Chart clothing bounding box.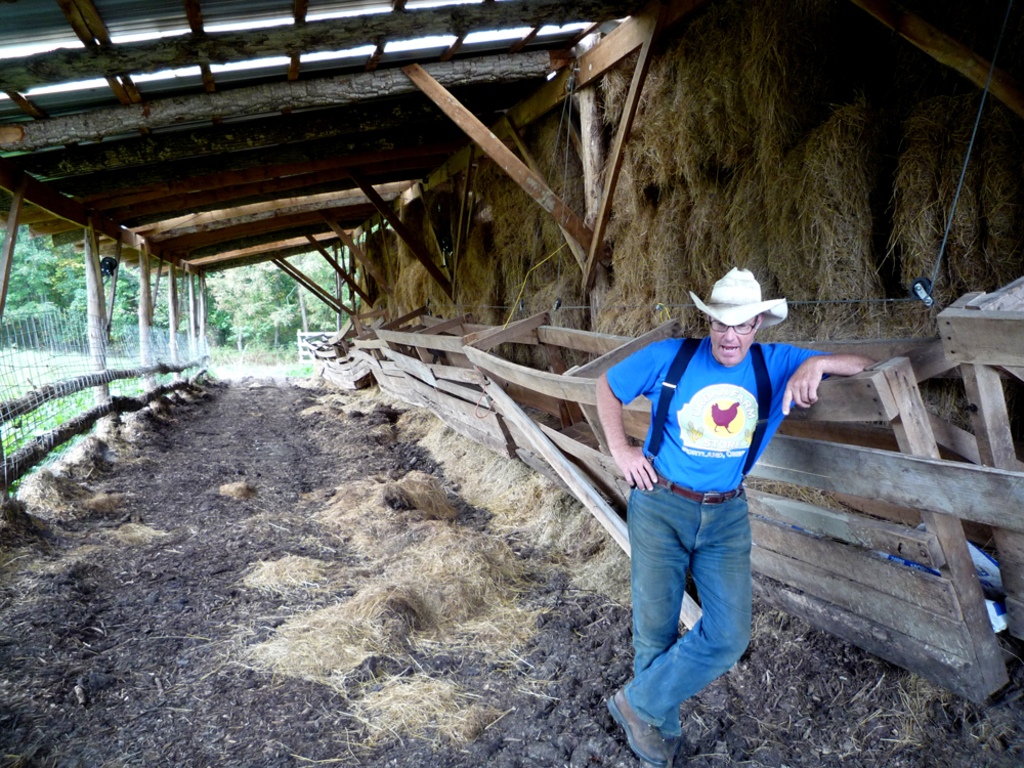
Charted: (618,278,797,725).
